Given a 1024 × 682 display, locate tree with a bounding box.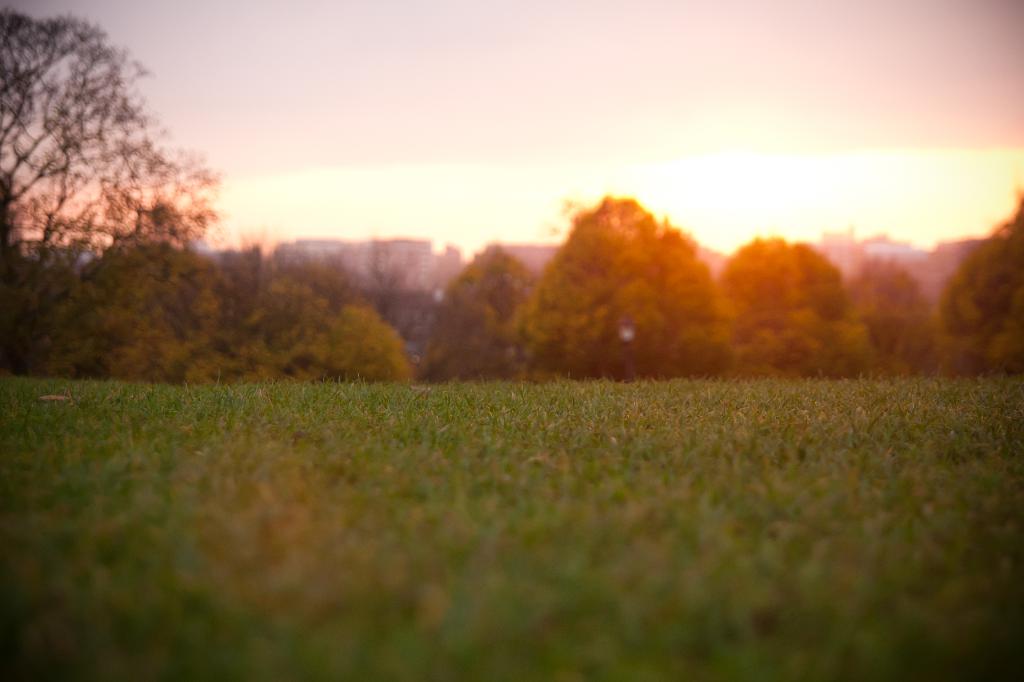
Located: x1=708 y1=294 x2=879 y2=378.
